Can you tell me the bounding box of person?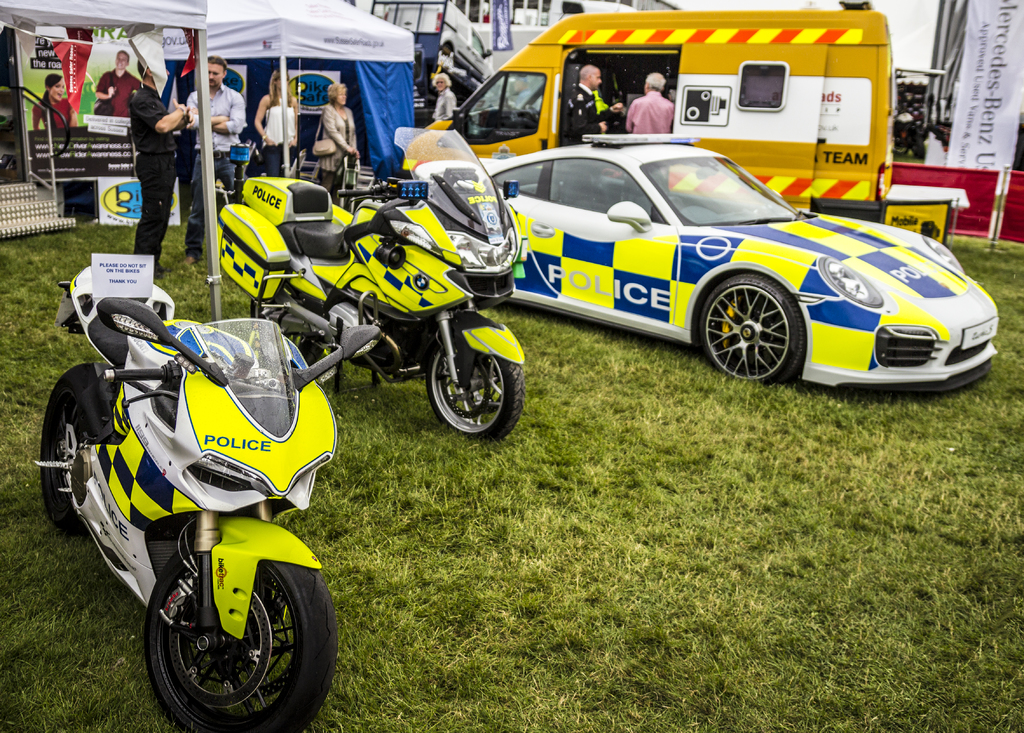
crop(27, 63, 79, 128).
